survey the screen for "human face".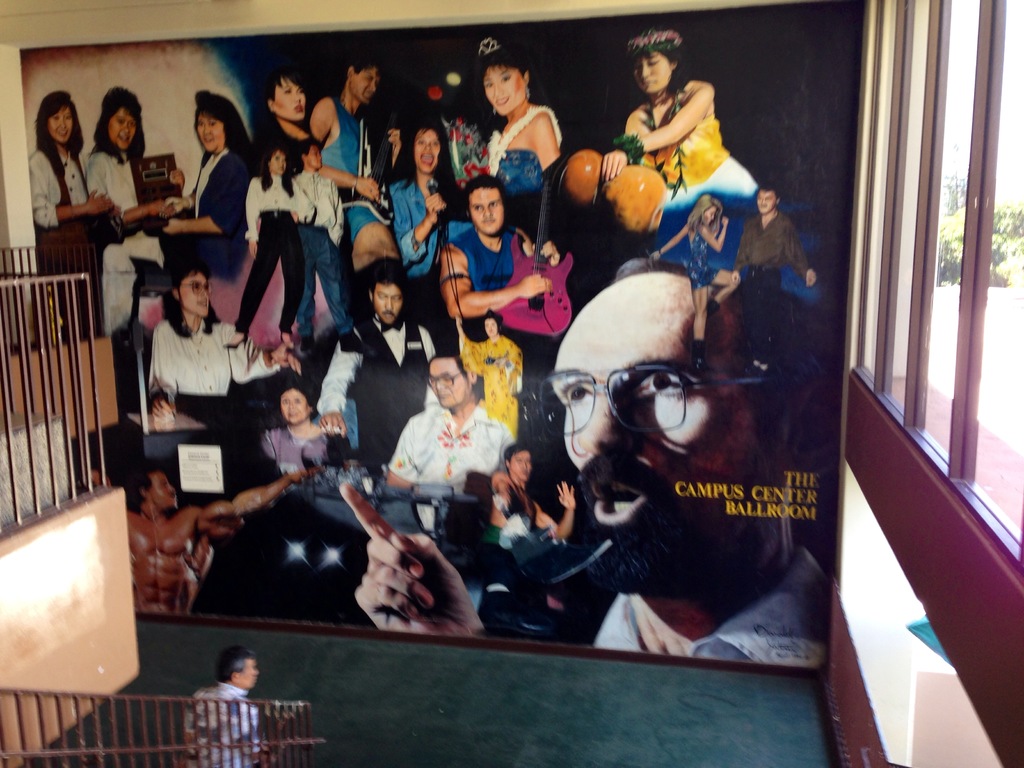
Survey found: [left=242, top=662, right=259, bottom=686].
